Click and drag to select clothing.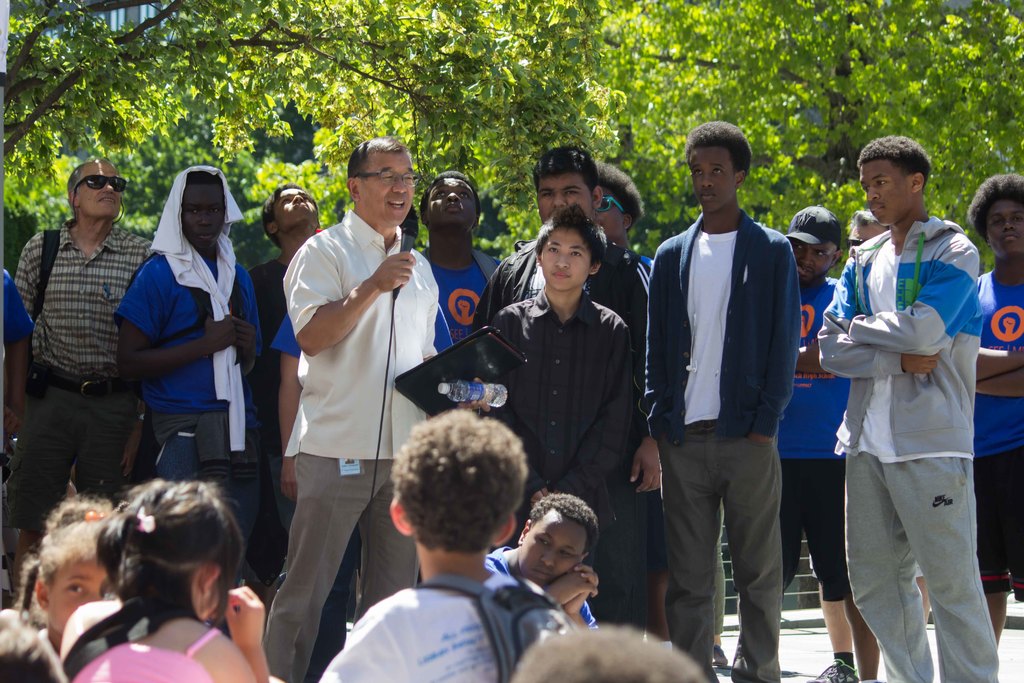
Selection: [left=420, top=245, right=502, bottom=343].
